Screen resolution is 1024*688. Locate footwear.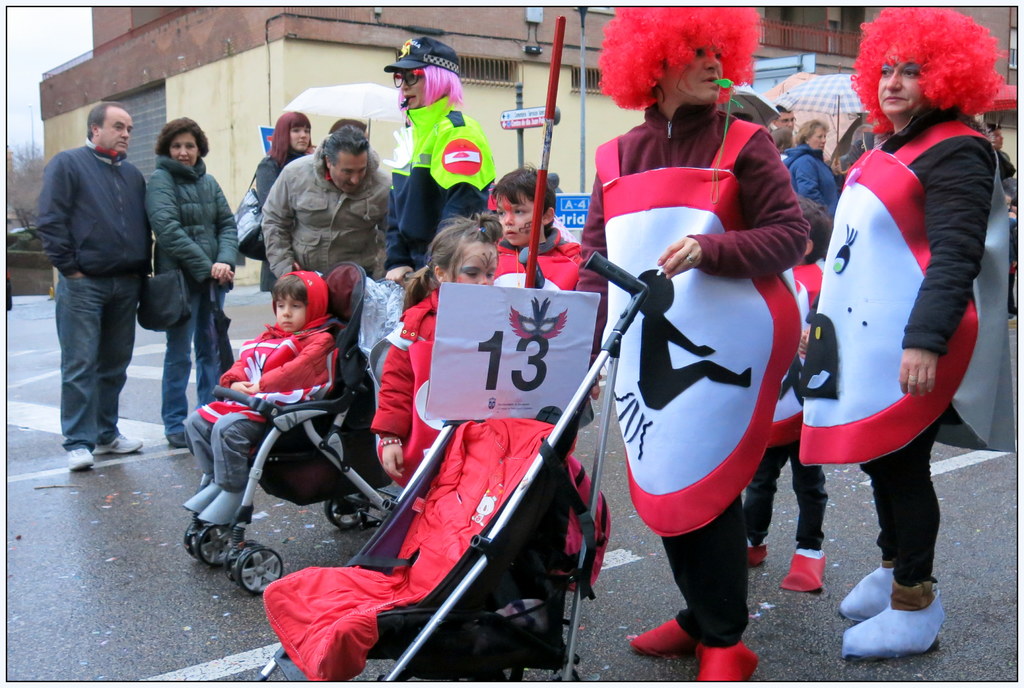
[x1=629, y1=609, x2=704, y2=657].
